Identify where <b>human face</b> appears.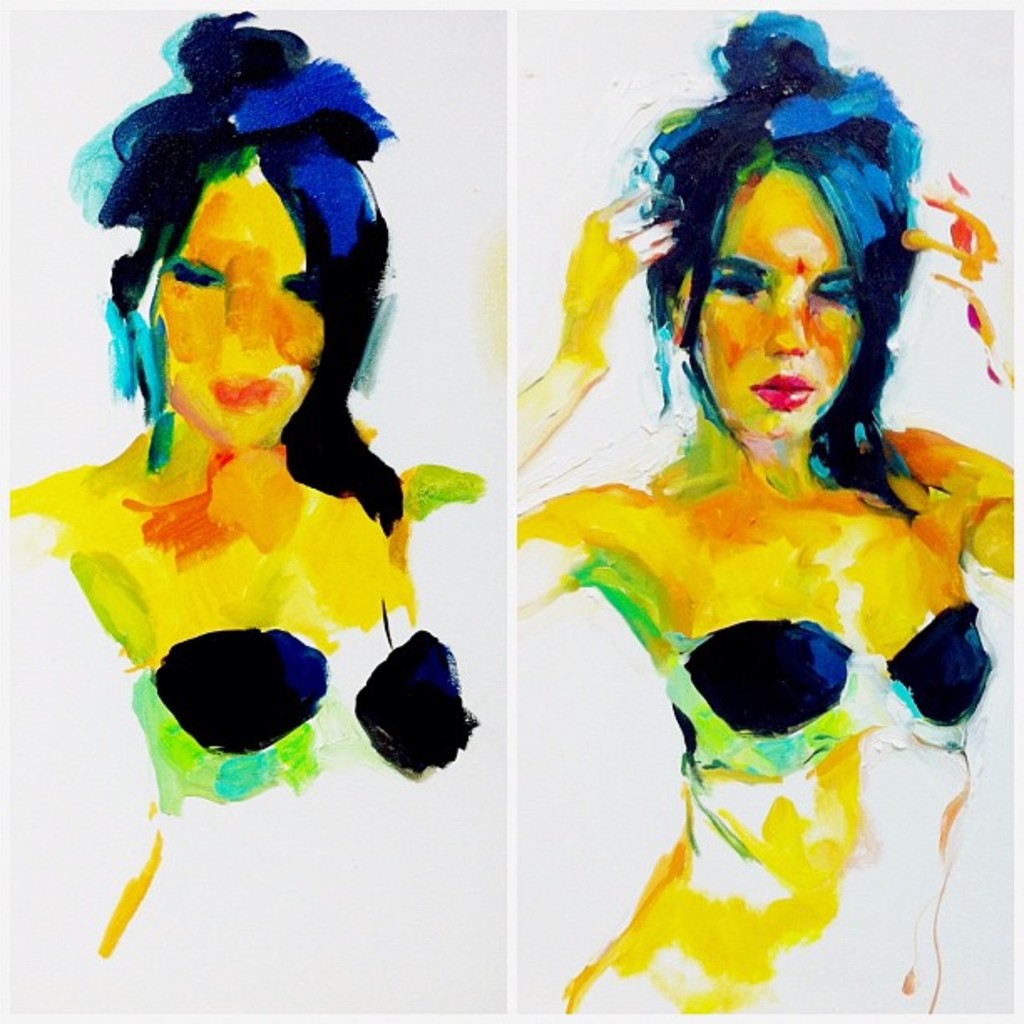
Appears at <region>147, 157, 321, 453</region>.
